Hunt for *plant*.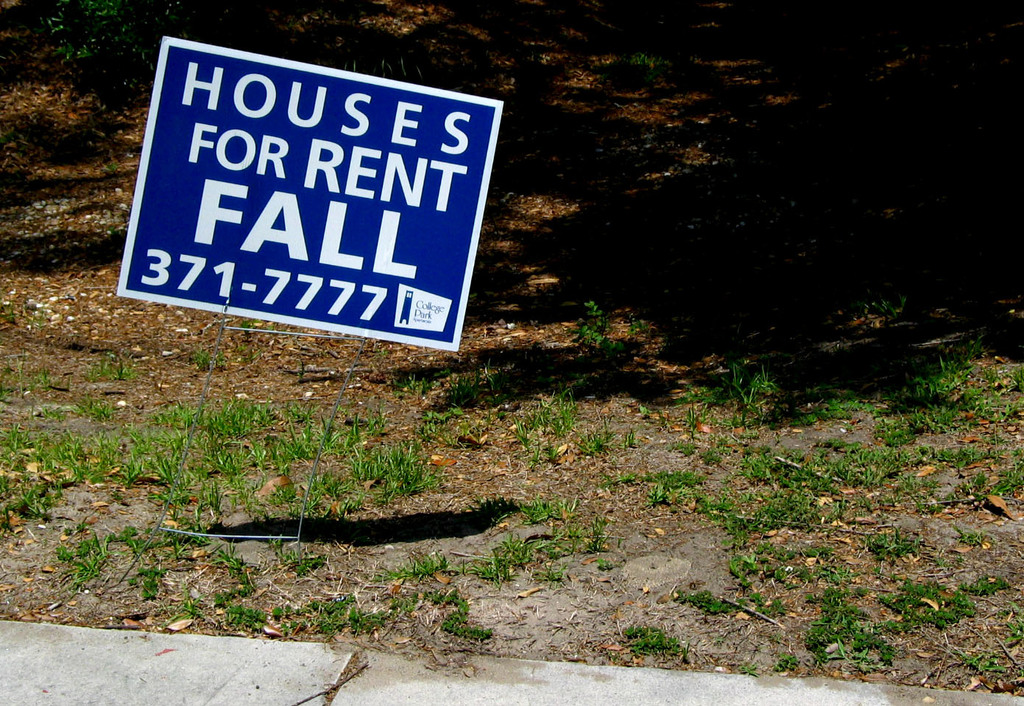
Hunted down at bbox(682, 484, 825, 545).
